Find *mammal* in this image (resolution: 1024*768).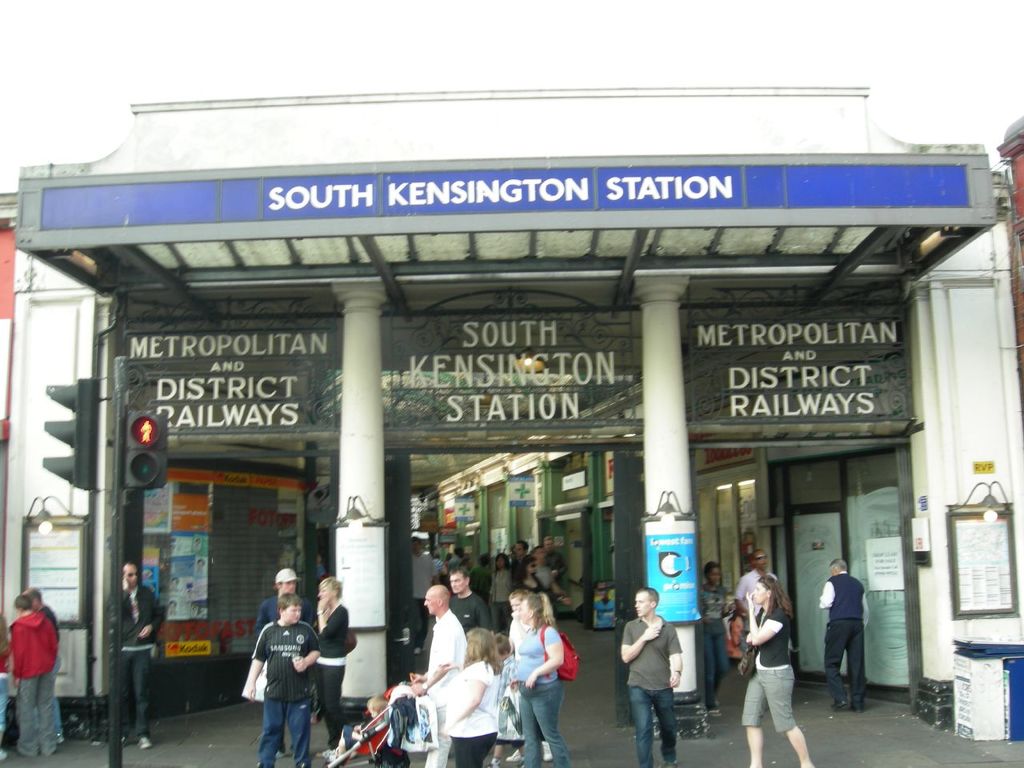
crop(514, 591, 574, 766).
